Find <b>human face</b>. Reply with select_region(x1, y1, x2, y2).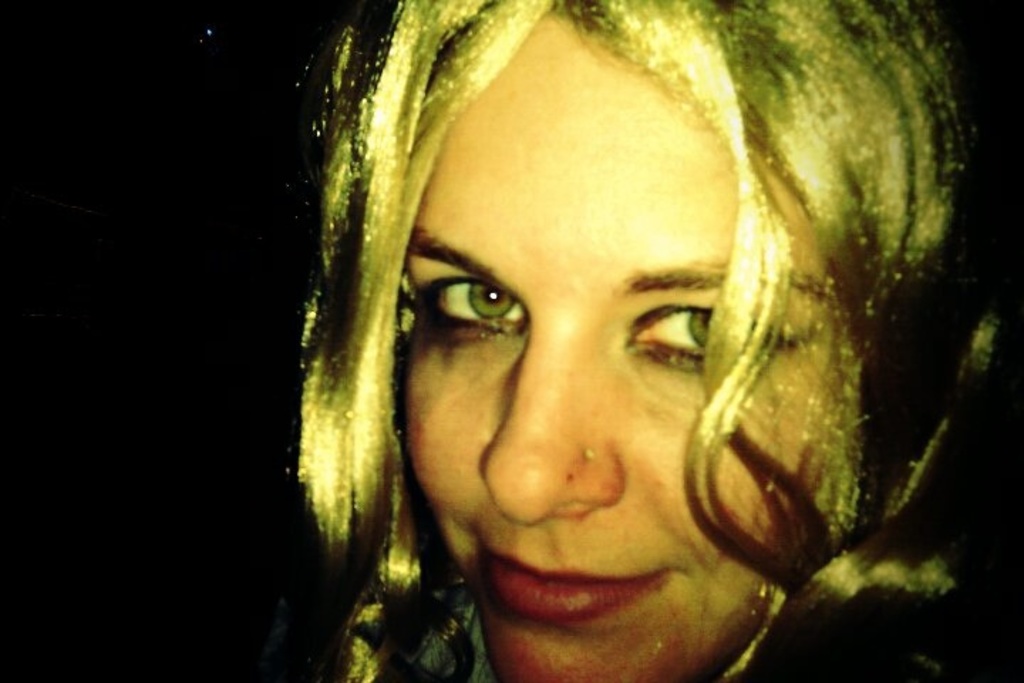
select_region(395, 1, 843, 682).
